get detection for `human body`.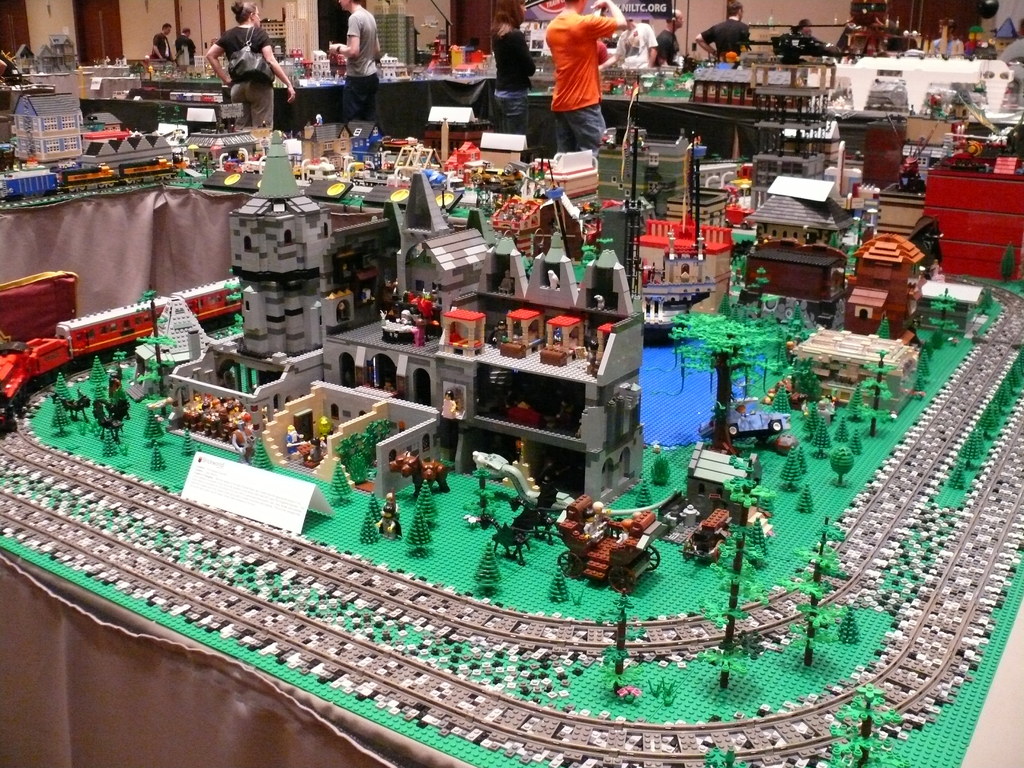
Detection: [790,12,831,58].
